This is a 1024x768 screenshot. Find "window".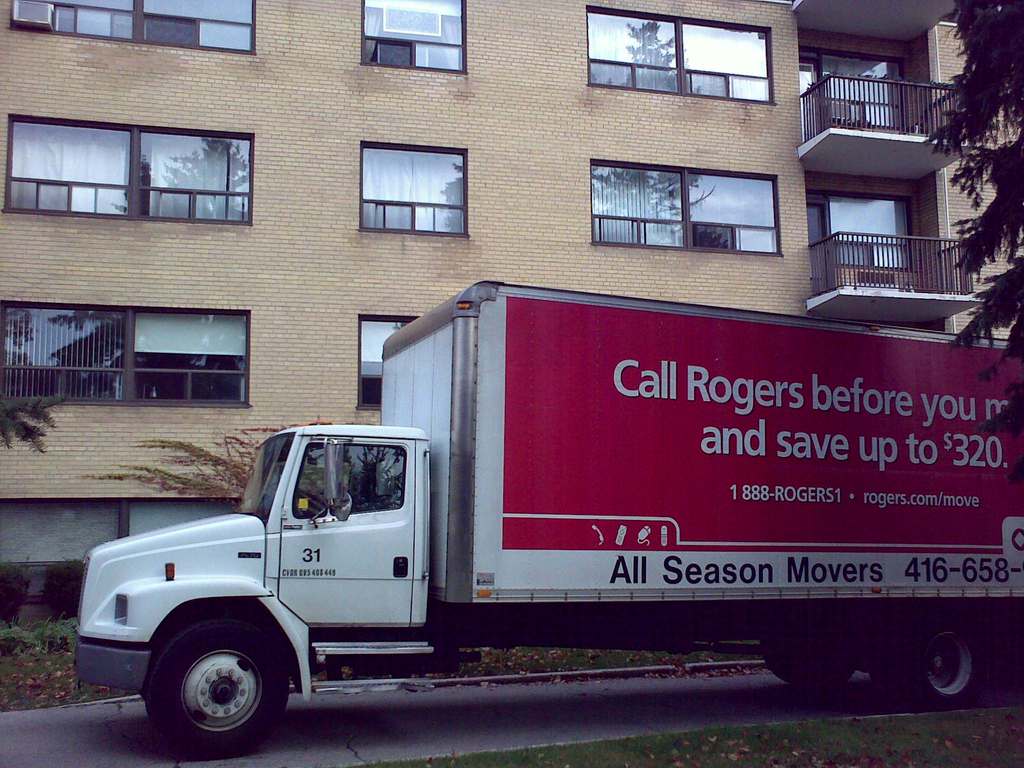
Bounding box: l=0, t=298, r=249, b=410.
